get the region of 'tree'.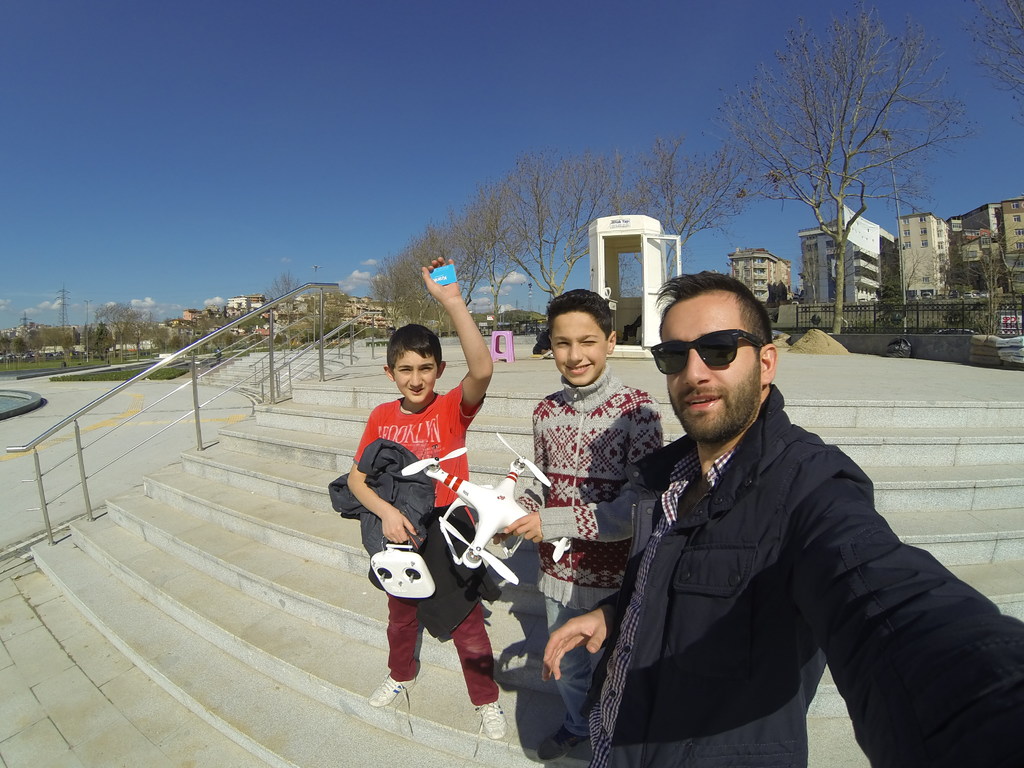
676 28 973 323.
